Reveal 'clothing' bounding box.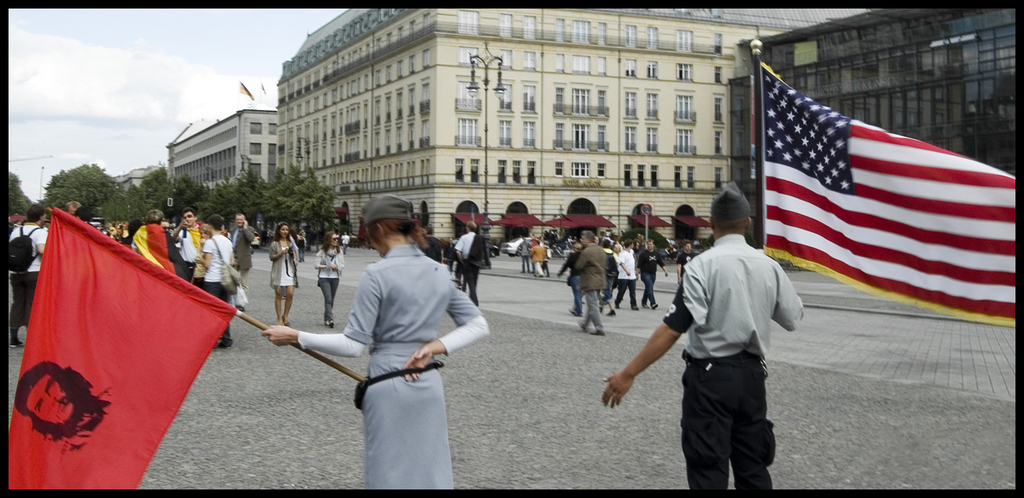
Revealed: {"x1": 309, "y1": 245, "x2": 347, "y2": 321}.
